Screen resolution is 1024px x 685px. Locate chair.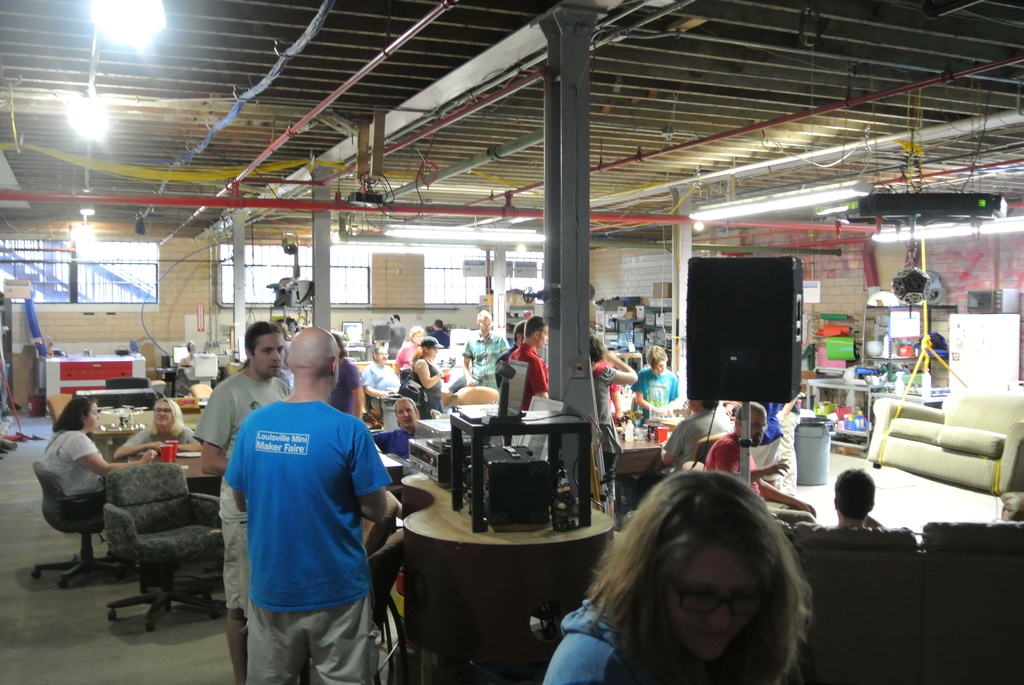
box(70, 451, 209, 633).
